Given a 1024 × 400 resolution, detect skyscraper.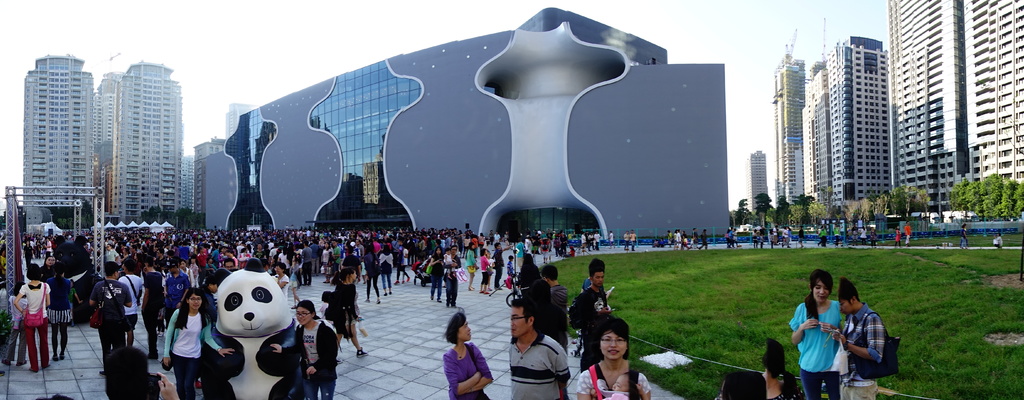
l=772, t=55, r=806, b=209.
